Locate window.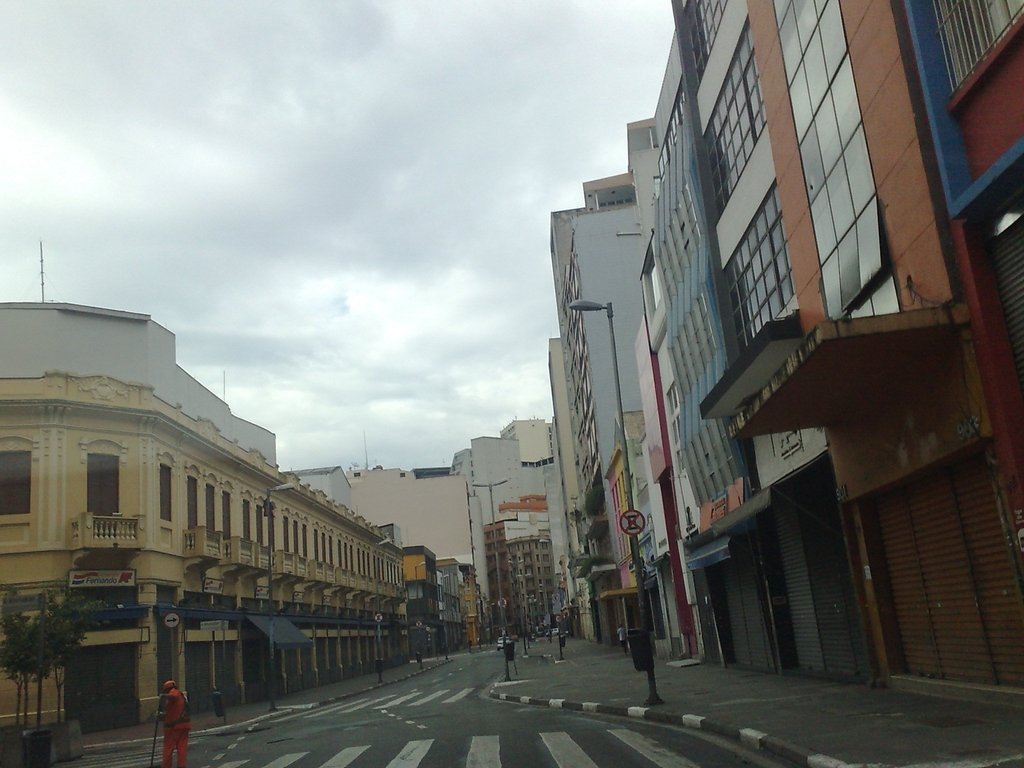
Bounding box: box=[159, 462, 174, 523].
